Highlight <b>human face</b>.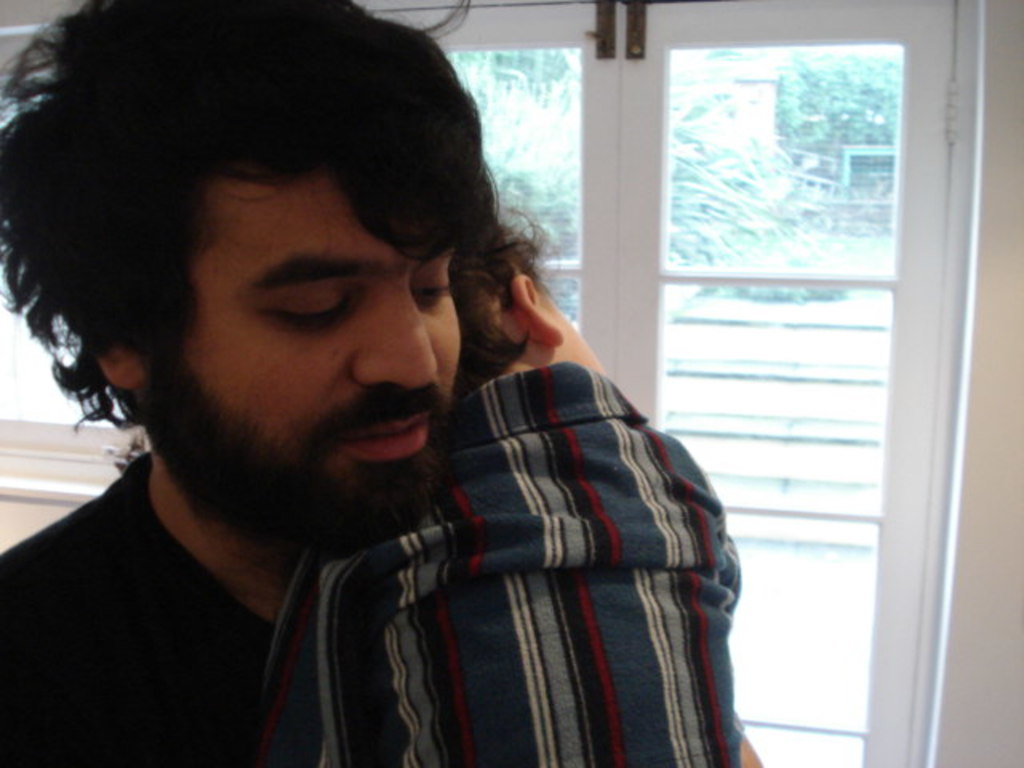
Highlighted region: region(150, 166, 464, 544).
